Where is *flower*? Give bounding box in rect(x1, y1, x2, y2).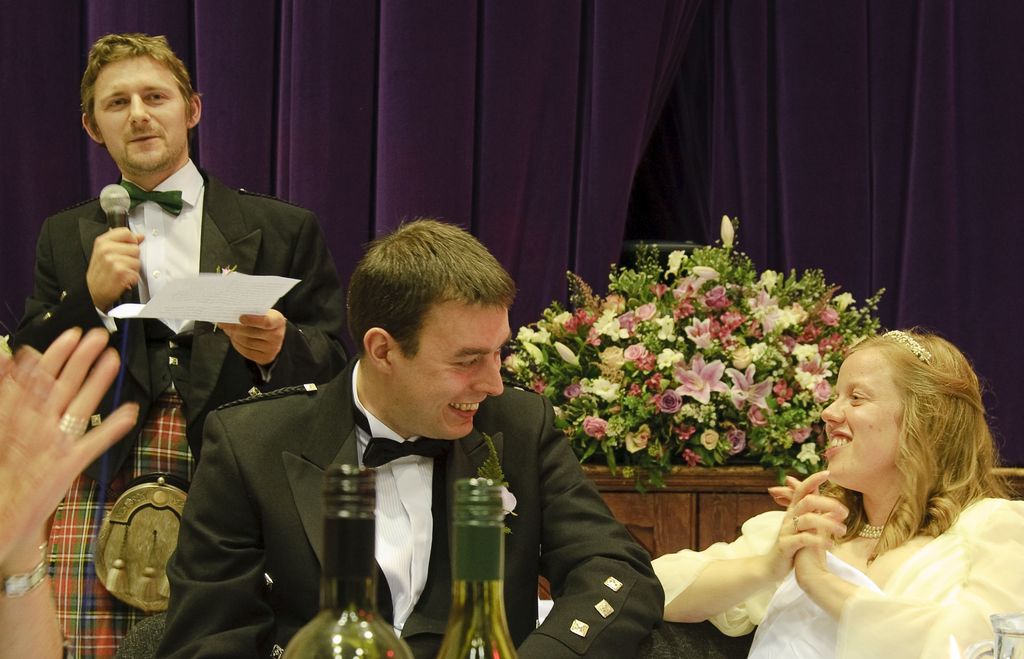
rect(795, 442, 827, 467).
